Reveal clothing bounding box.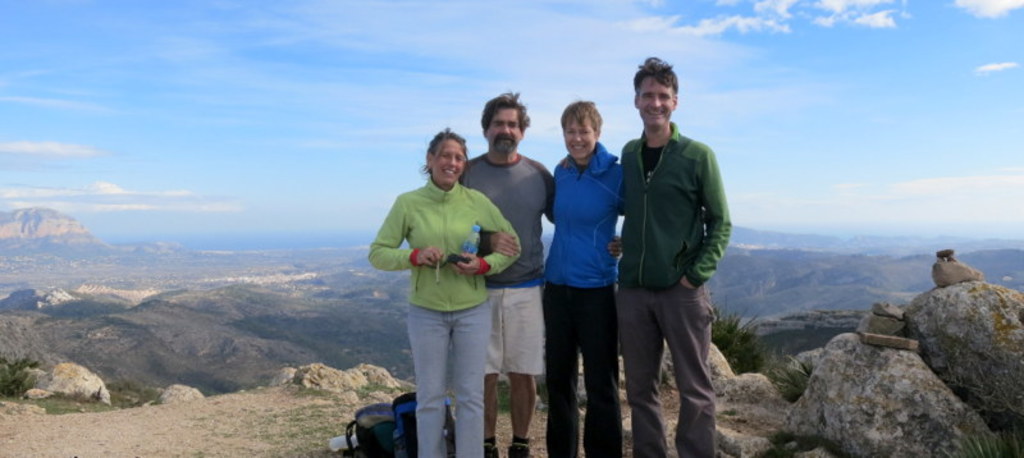
Revealed: l=462, t=150, r=545, b=380.
